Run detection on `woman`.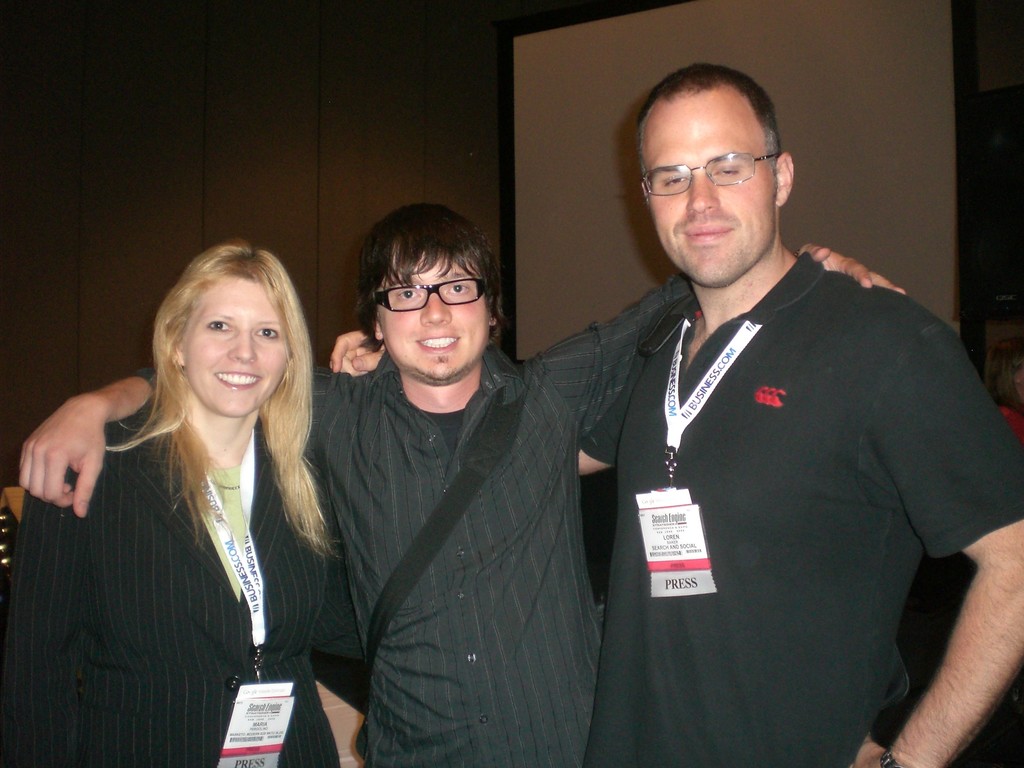
Result: {"x1": 45, "y1": 212, "x2": 338, "y2": 767}.
